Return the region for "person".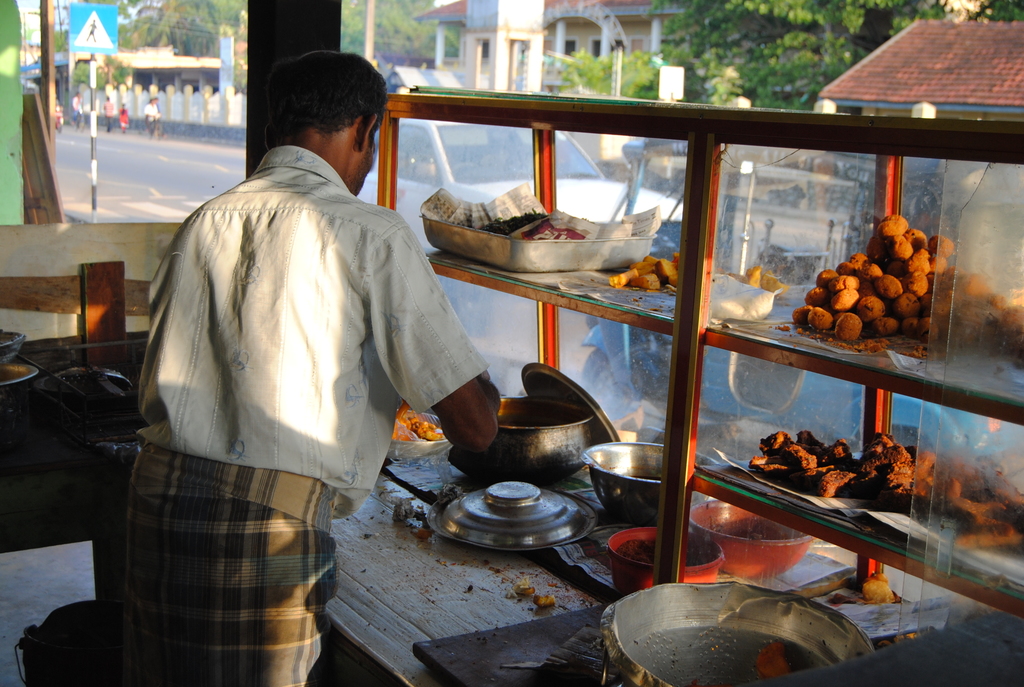
box(118, 104, 129, 130).
